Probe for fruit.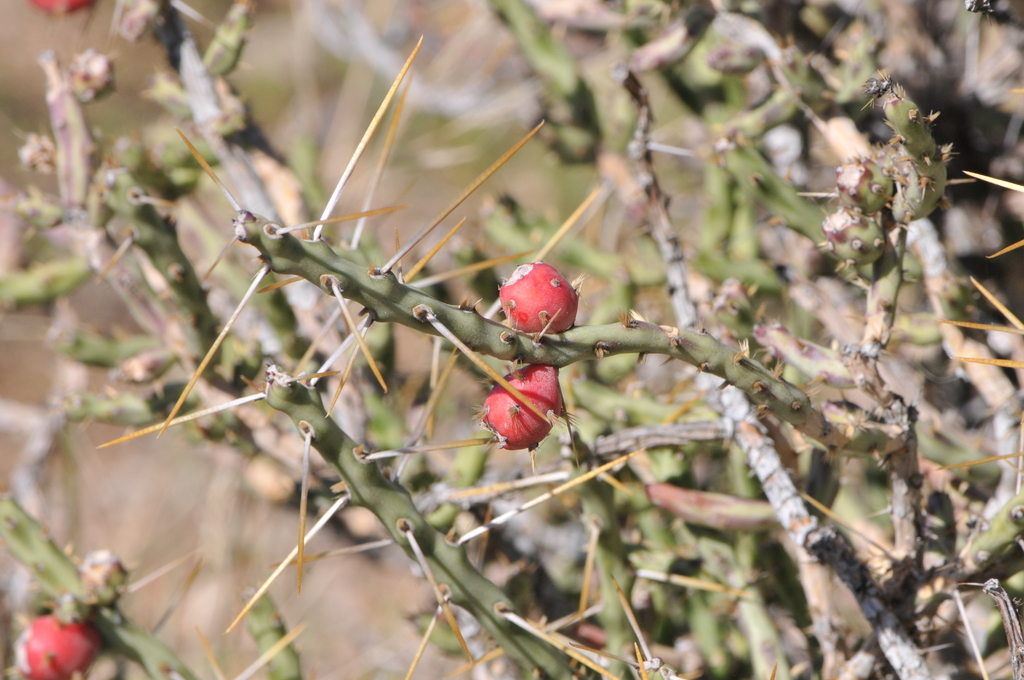
Probe result: Rect(26, 0, 92, 20).
